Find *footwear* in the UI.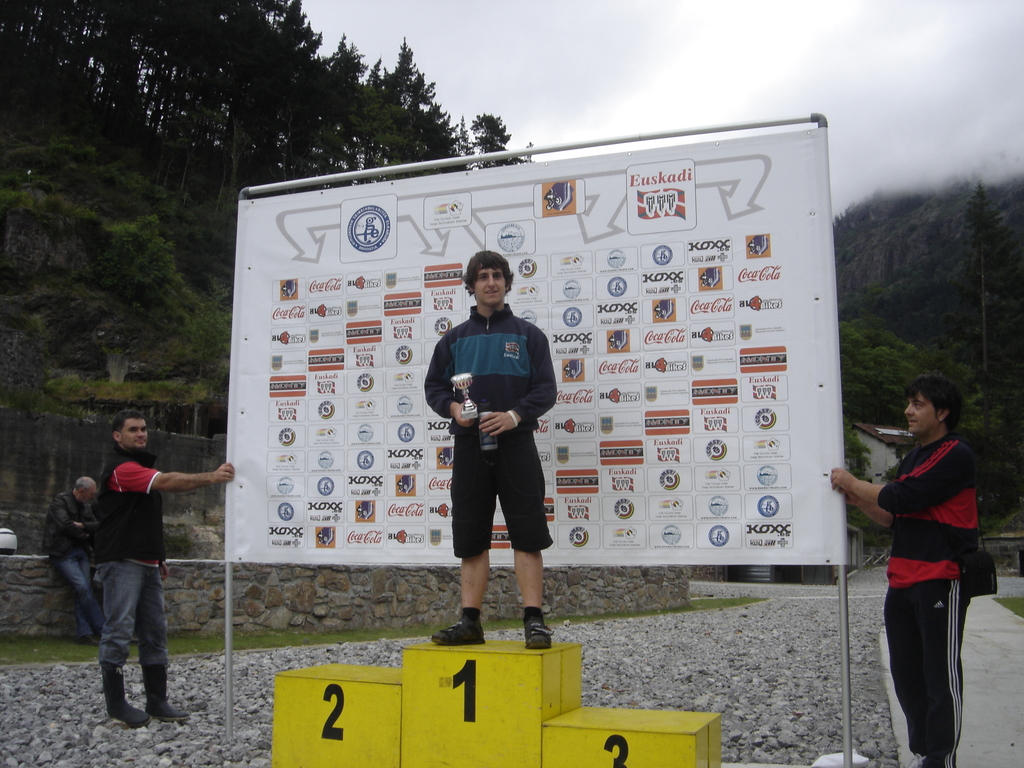
UI element at <bbox>83, 627, 163, 733</bbox>.
